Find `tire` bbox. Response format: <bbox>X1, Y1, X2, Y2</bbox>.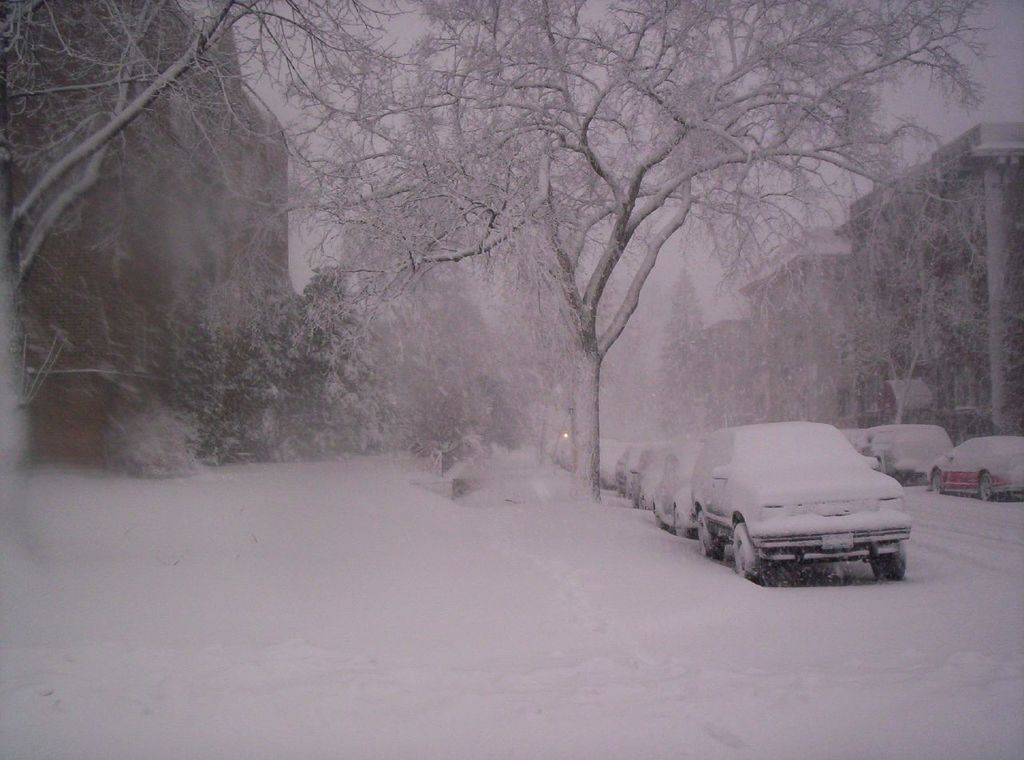
<bbox>675, 502, 683, 538</bbox>.
